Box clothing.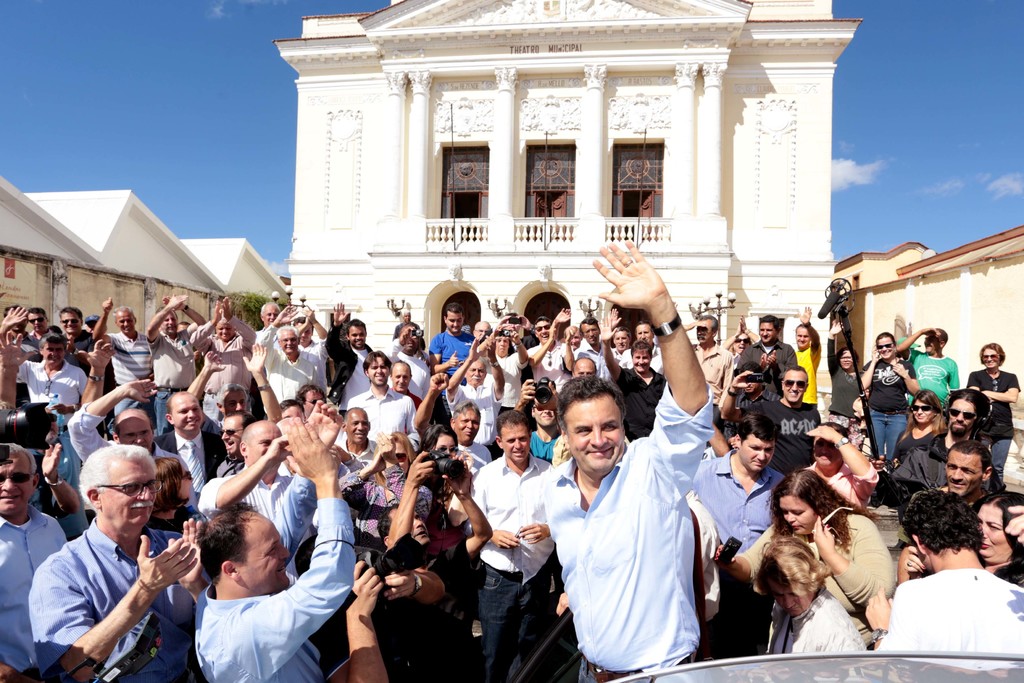
x1=463, y1=456, x2=550, y2=682.
